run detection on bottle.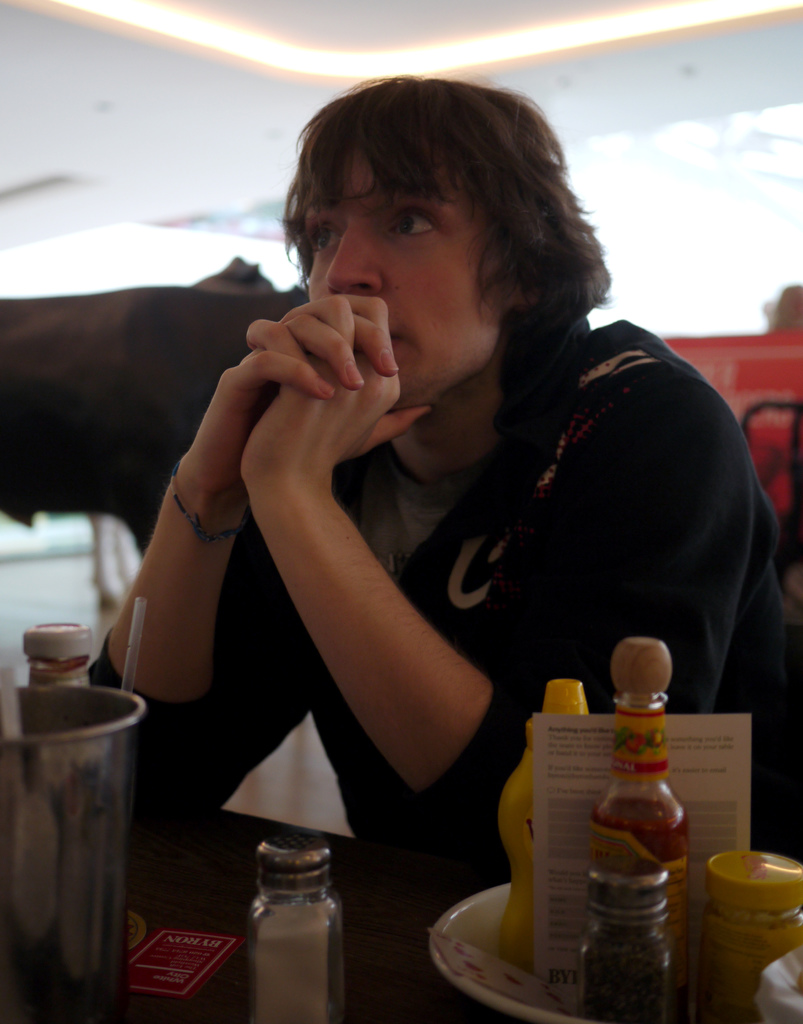
Result: box=[577, 636, 687, 1023].
